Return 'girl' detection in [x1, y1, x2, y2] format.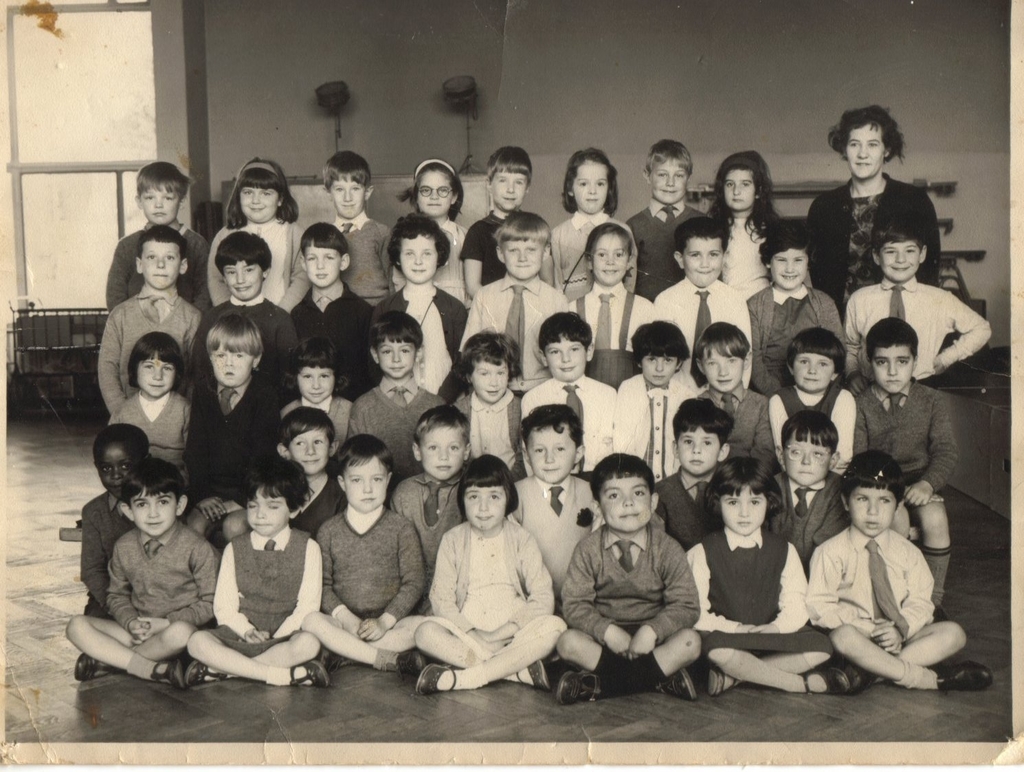
[683, 459, 867, 688].
